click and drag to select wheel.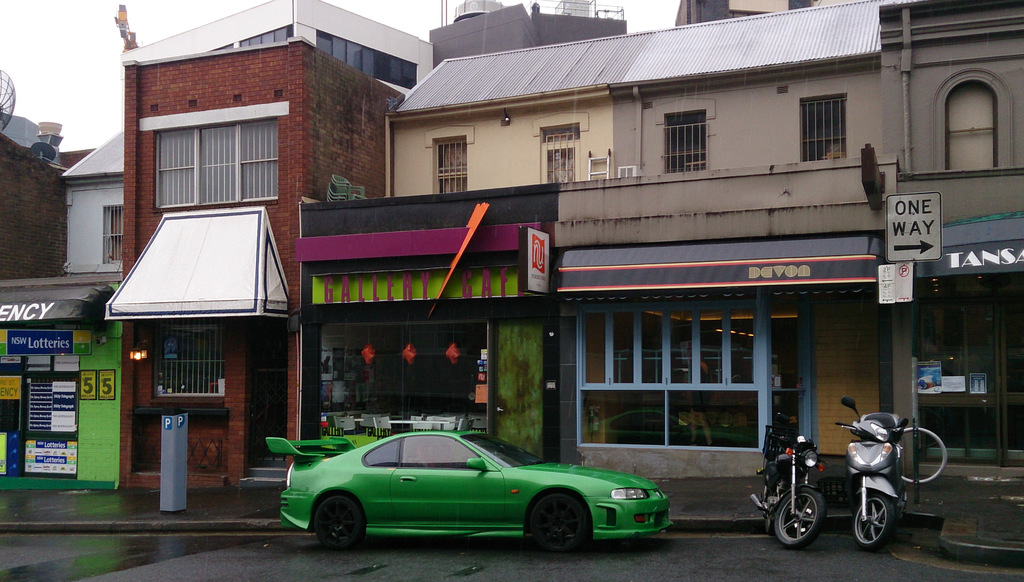
Selection: <region>850, 495, 900, 547</region>.
